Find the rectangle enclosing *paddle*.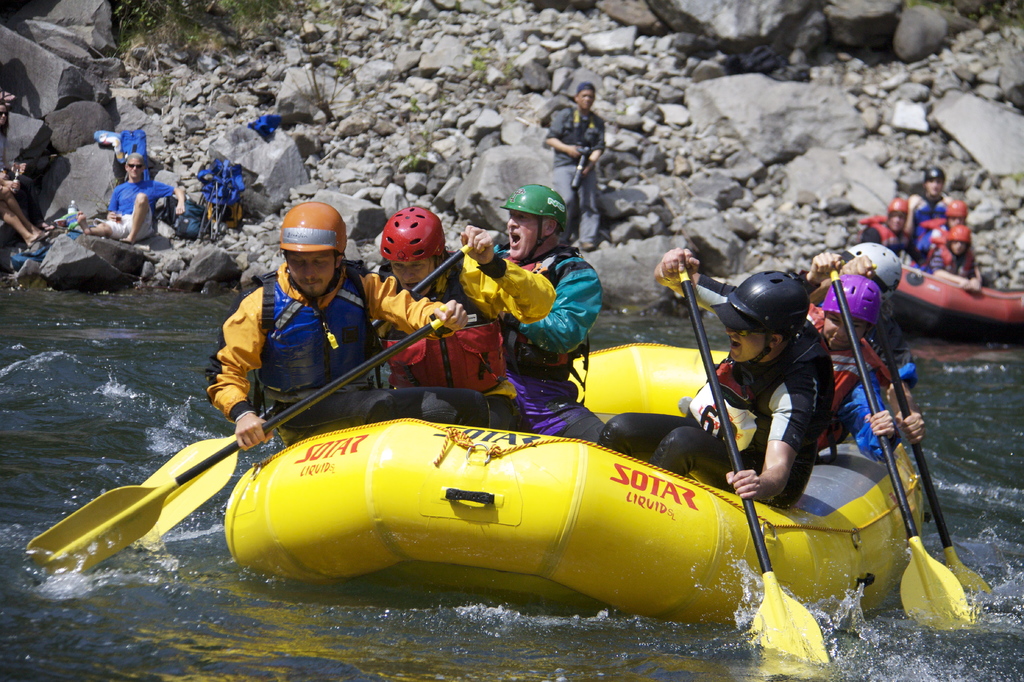
[x1=687, y1=256, x2=833, y2=665].
